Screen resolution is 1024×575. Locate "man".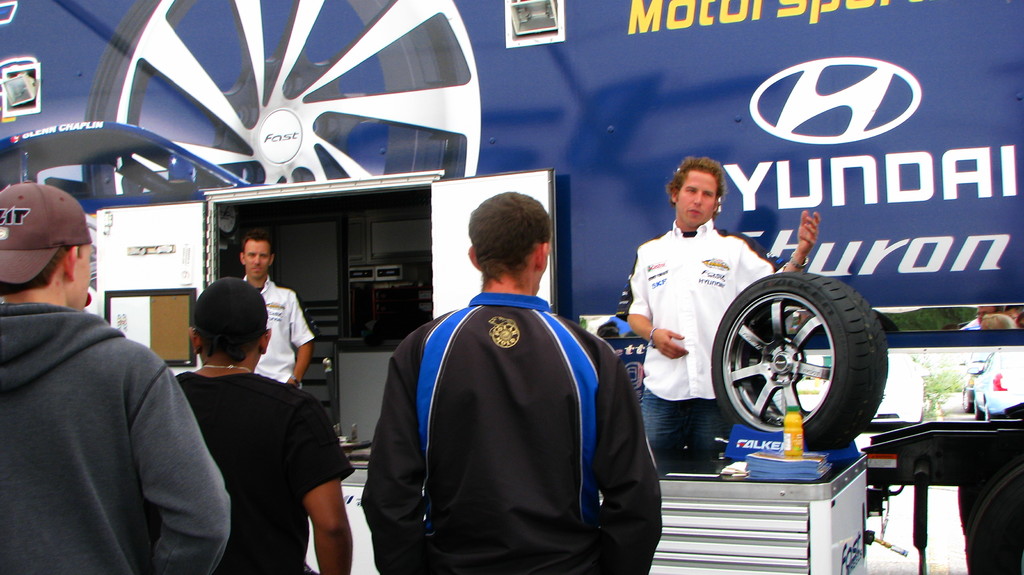
detection(236, 225, 319, 387).
